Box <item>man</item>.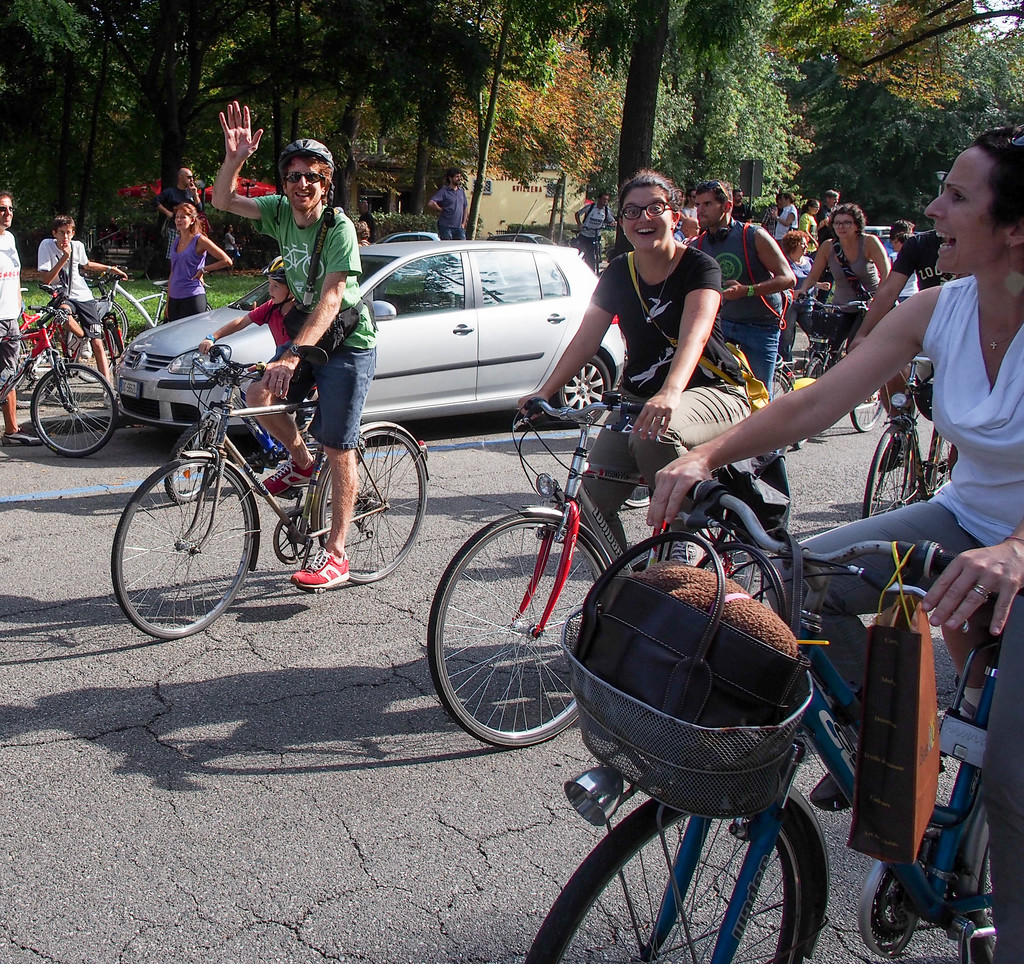
[x1=0, y1=188, x2=44, y2=448].
